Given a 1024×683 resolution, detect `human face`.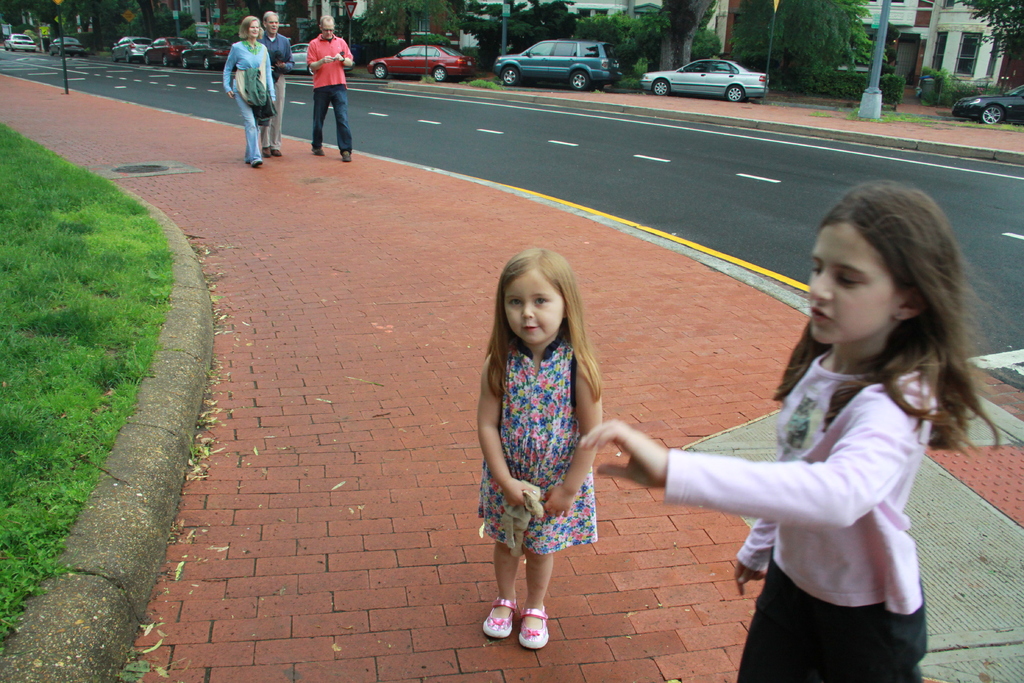
[504, 272, 570, 344].
